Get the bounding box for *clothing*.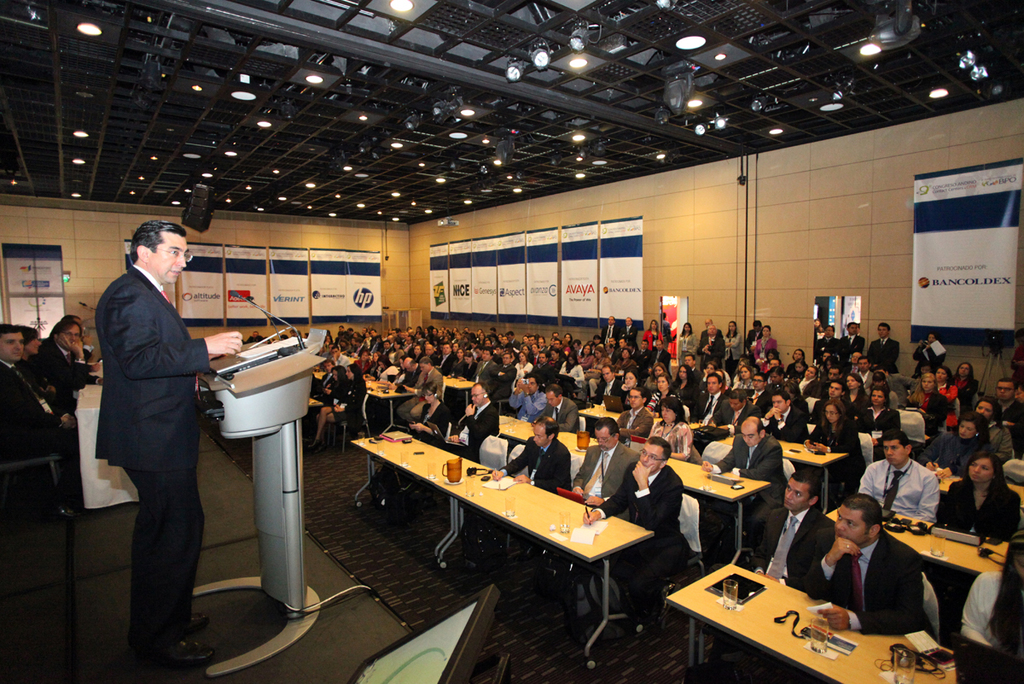
x1=931, y1=481, x2=1023, y2=551.
